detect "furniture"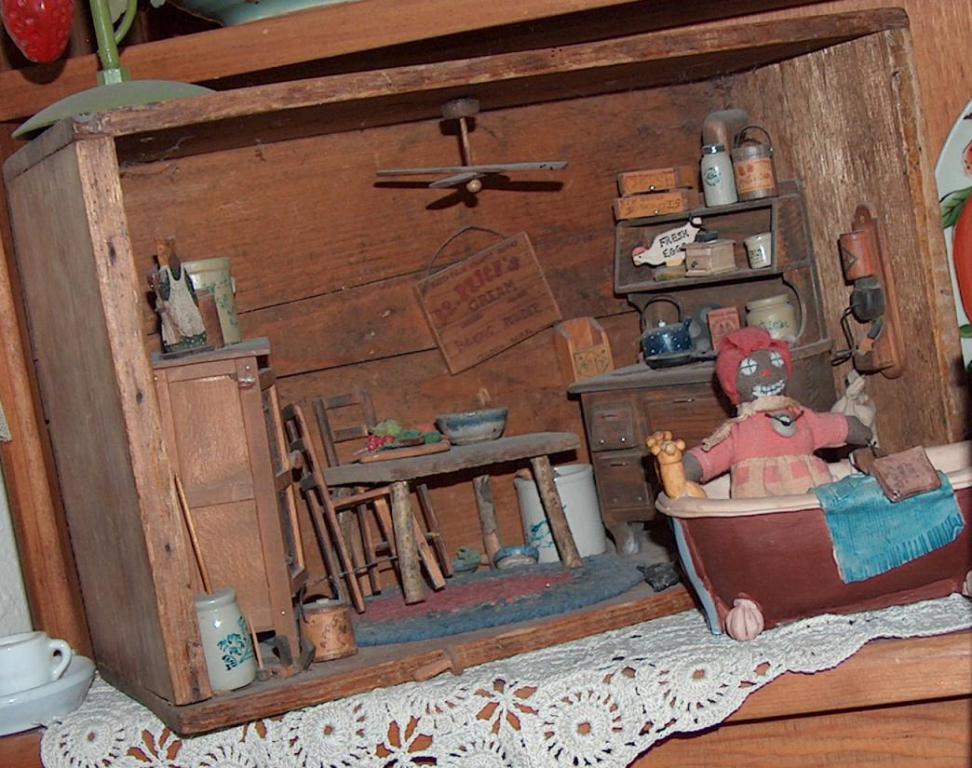
Rect(566, 180, 840, 559)
